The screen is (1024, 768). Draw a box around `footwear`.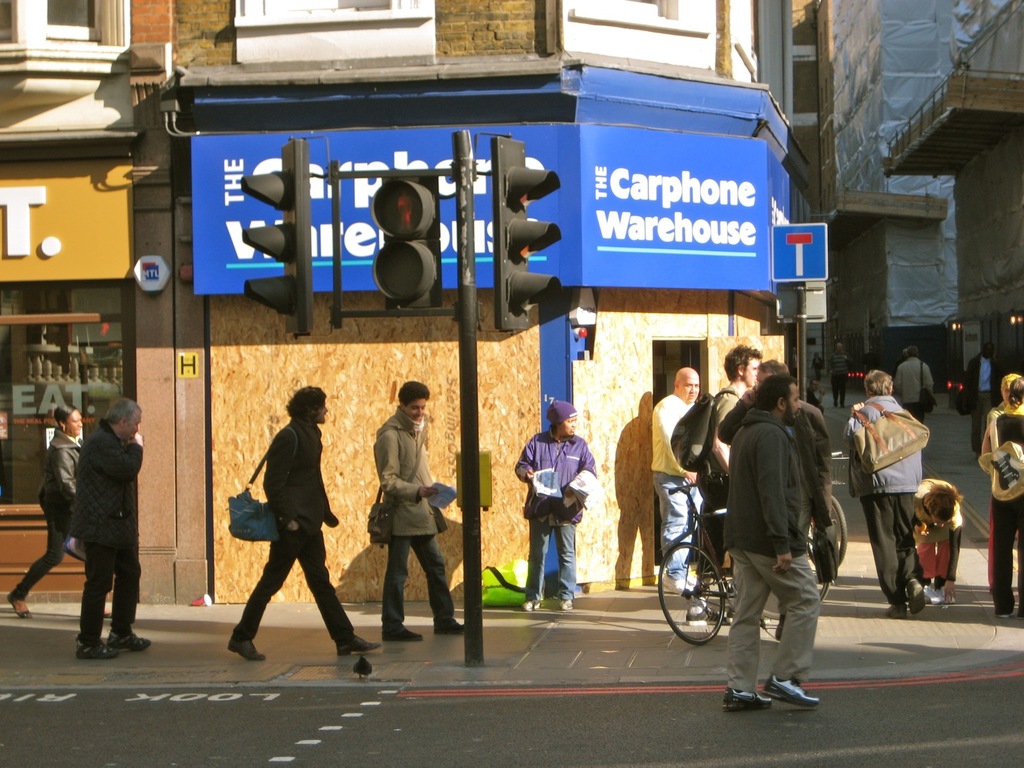
l=887, t=600, r=906, b=618.
